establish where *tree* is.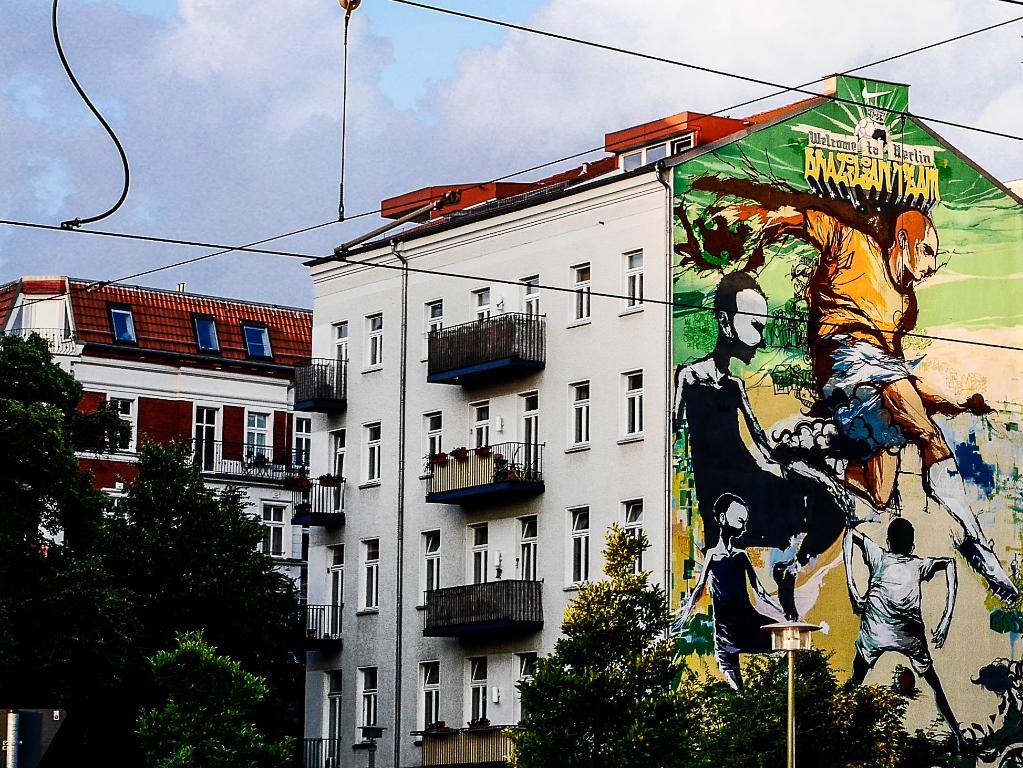
Established at 705:641:919:767.
